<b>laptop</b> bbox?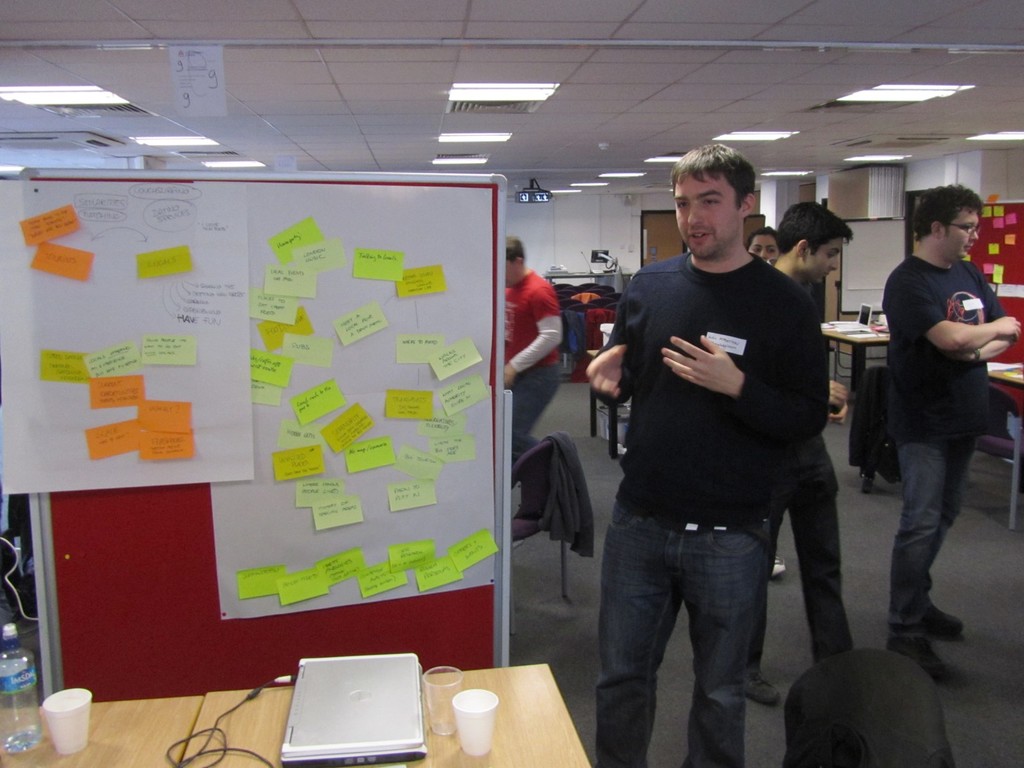
[left=285, top=650, right=434, bottom=762]
